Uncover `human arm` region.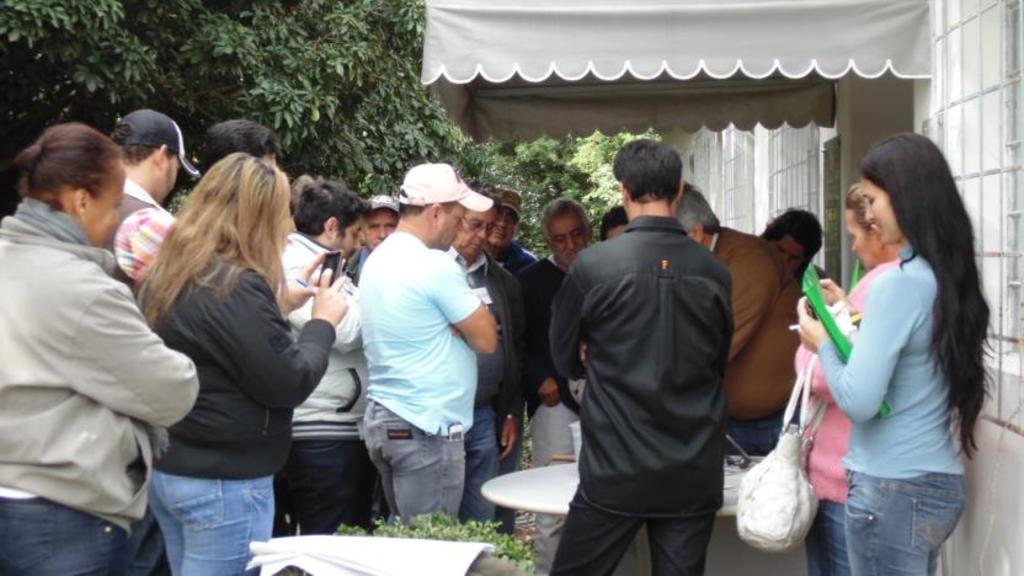
Uncovered: box=[209, 262, 348, 416].
